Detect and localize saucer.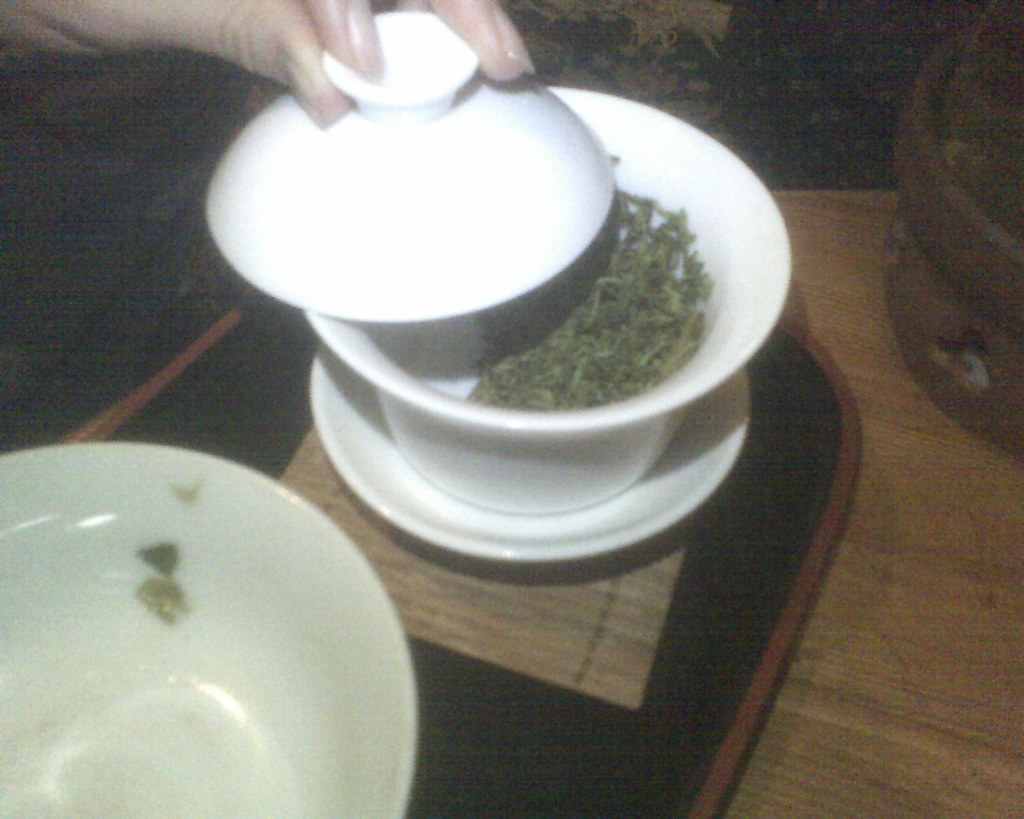
Localized at Rect(310, 341, 751, 559).
